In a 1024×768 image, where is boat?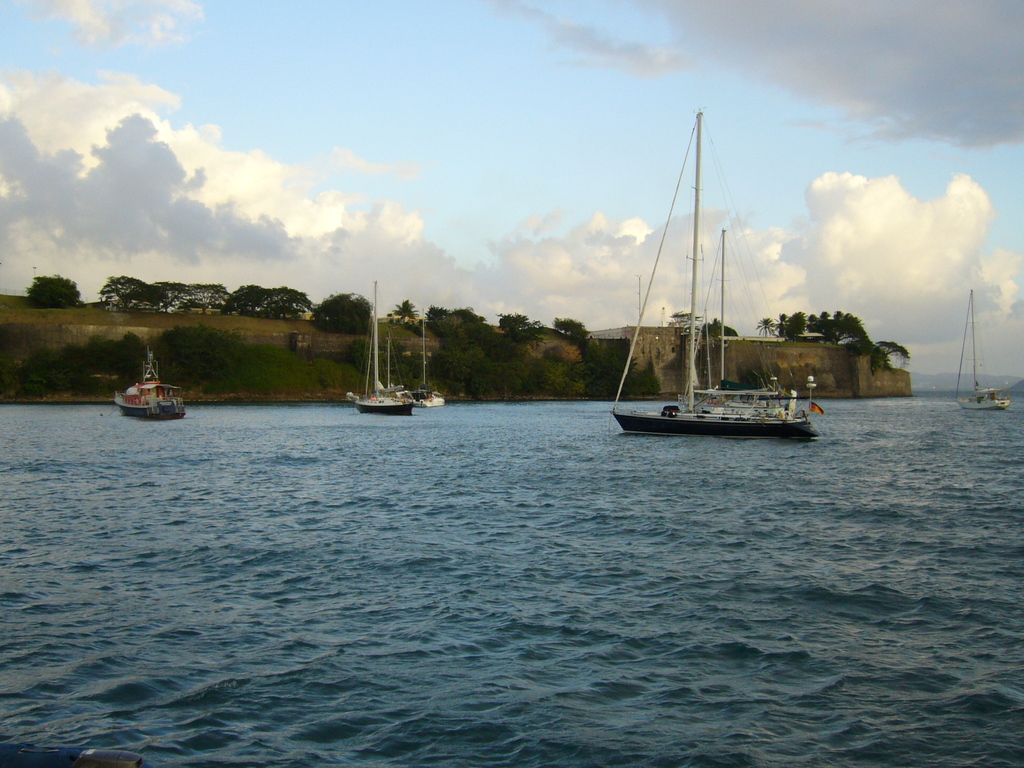
box=[952, 289, 1009, 415].
